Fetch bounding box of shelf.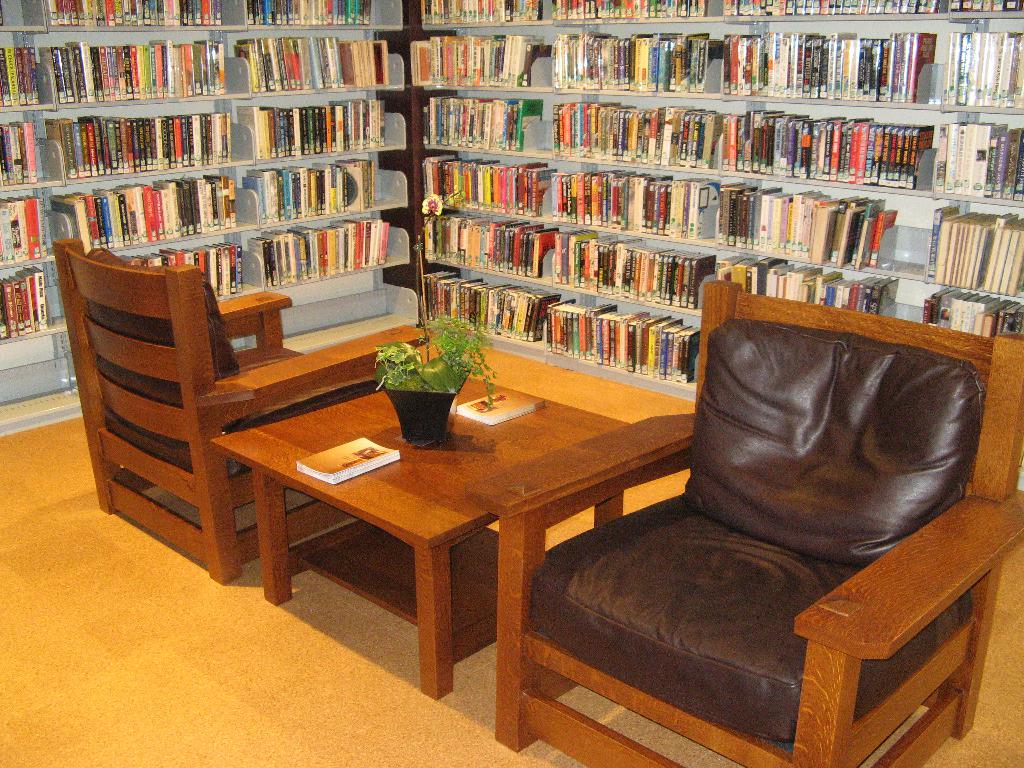
Bbox: <bbox>239, 3, 408, 35</bbox>.
